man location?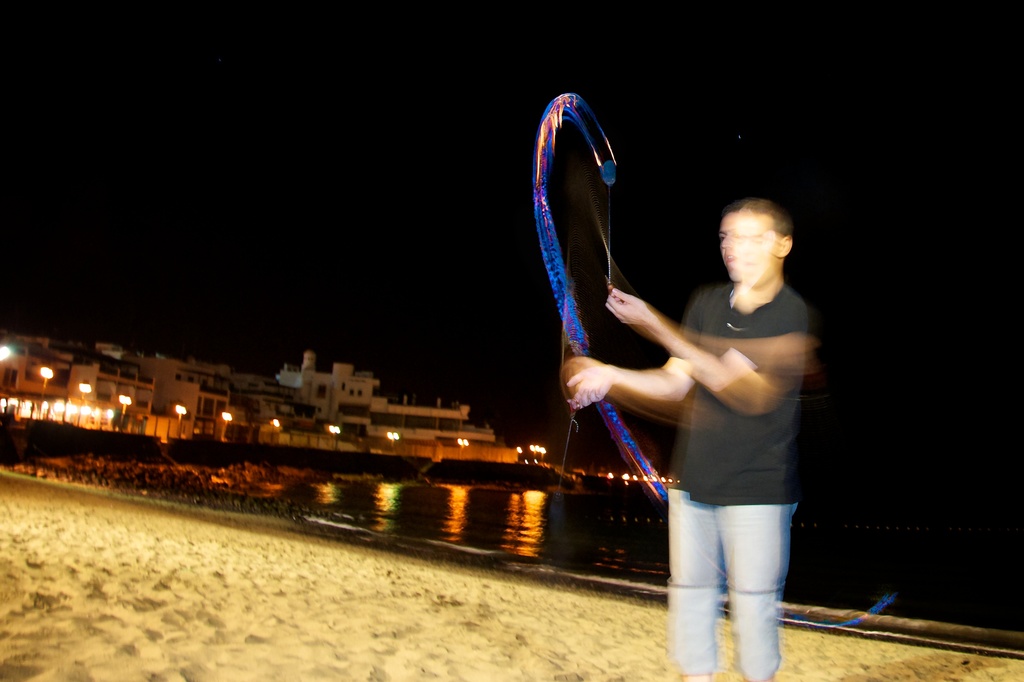
(568, 200, 813, 681)
